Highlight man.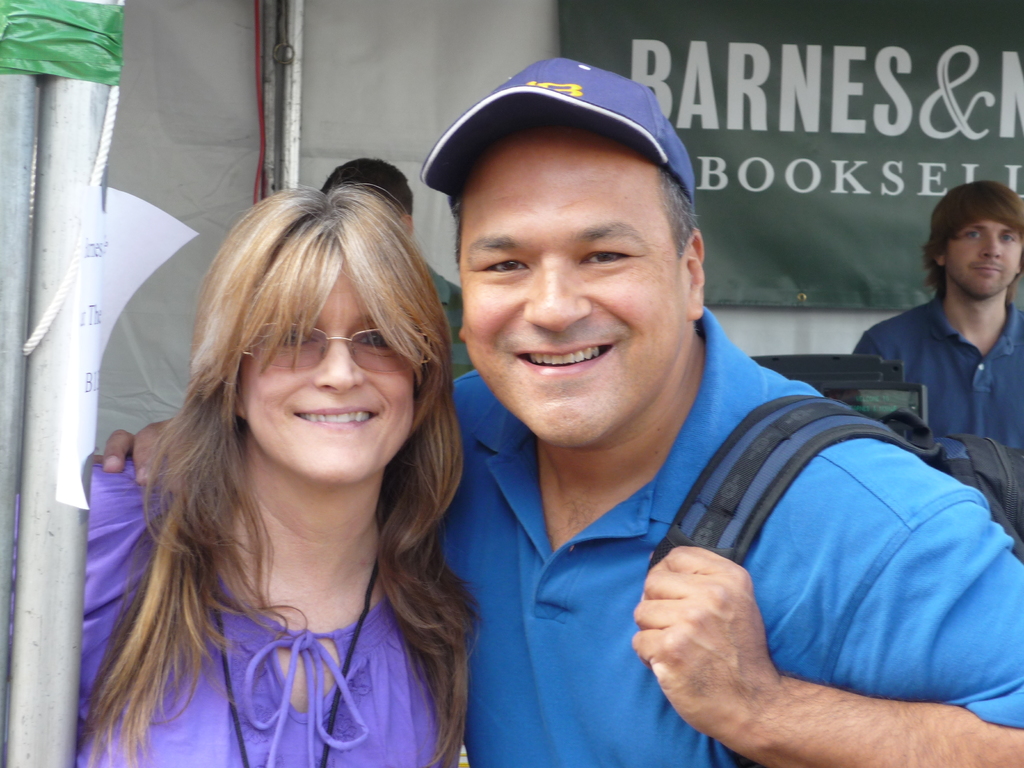
Highlighted region: {"left": 93, "top": 49, "right": 1023, "bottom": 767}.
